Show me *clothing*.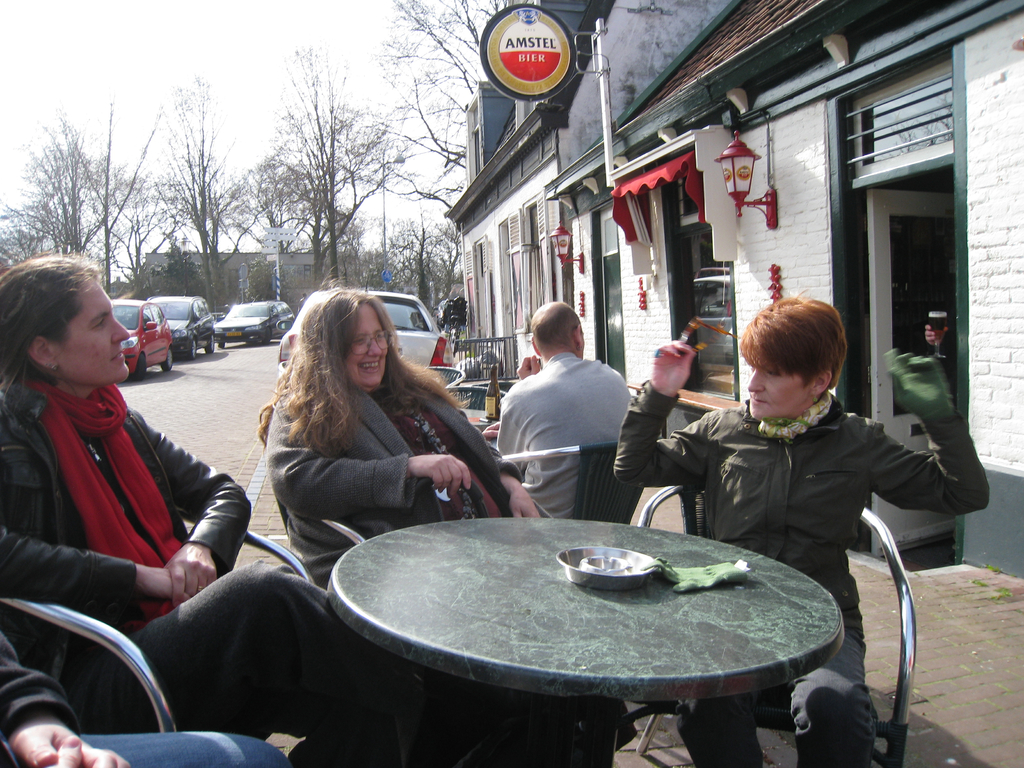
*clothing* is here: 680,623,887,767.
